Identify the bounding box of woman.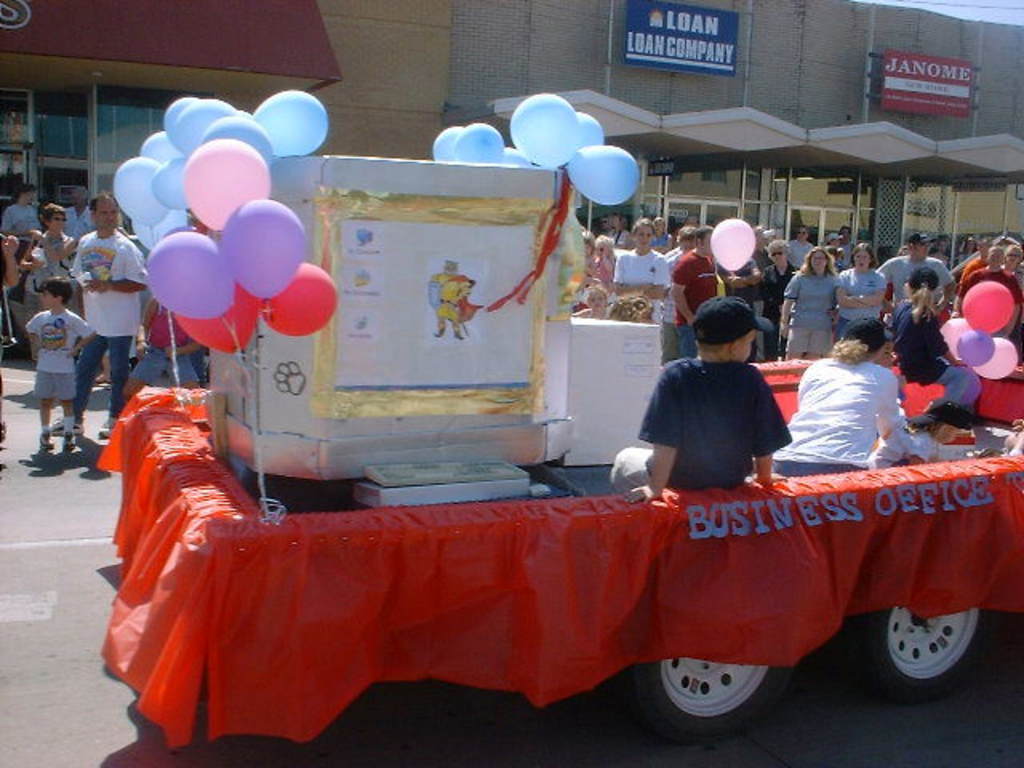
<bbox>778, 245, 842, 363</bbox>.
